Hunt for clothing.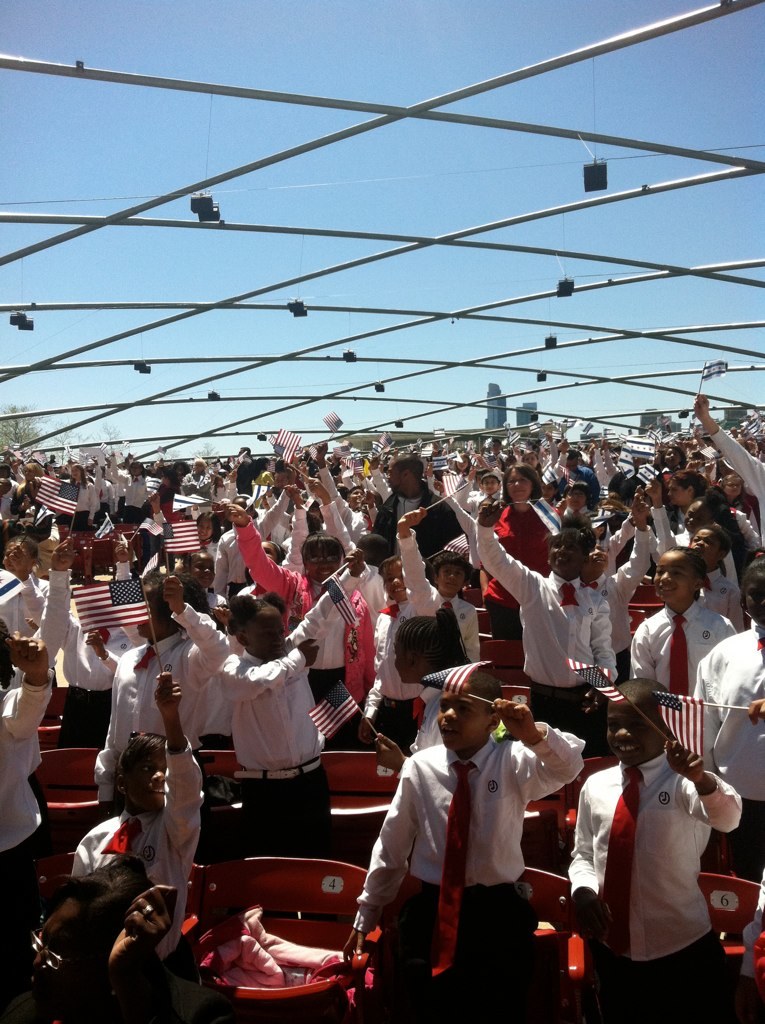
Hunted down at 575 717 744 1000.
